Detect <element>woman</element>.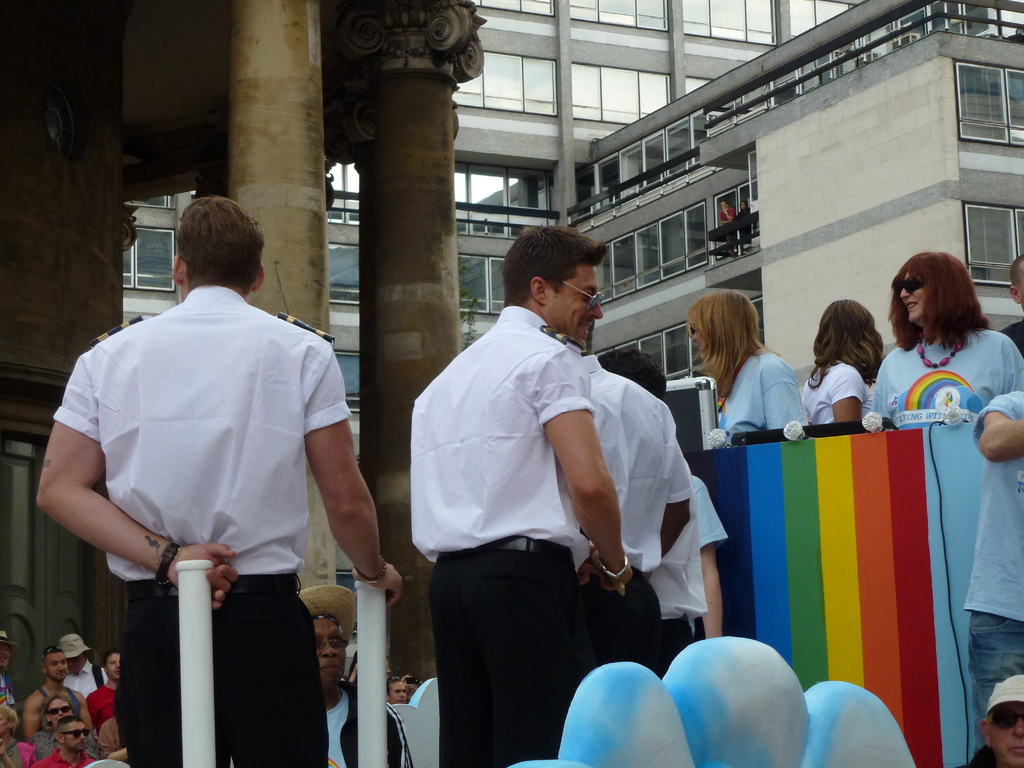
Detected at [x1=852, y1=245, x2=1023, y2=418].
